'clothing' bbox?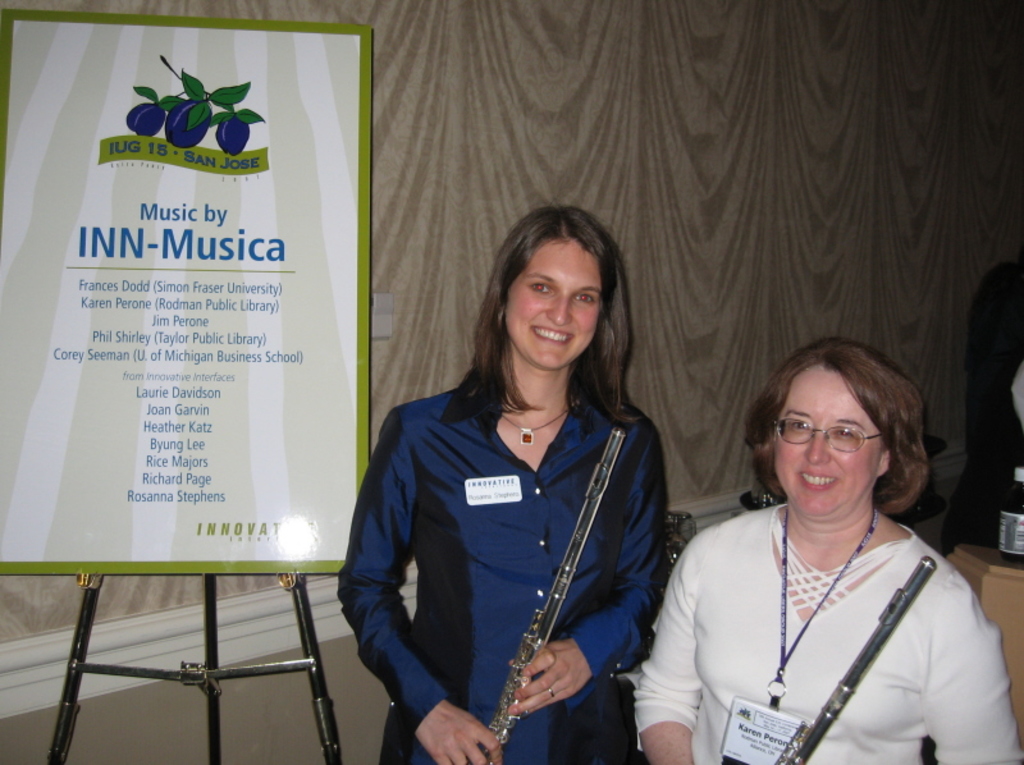
Rect(630, 496, 1023, 761)
